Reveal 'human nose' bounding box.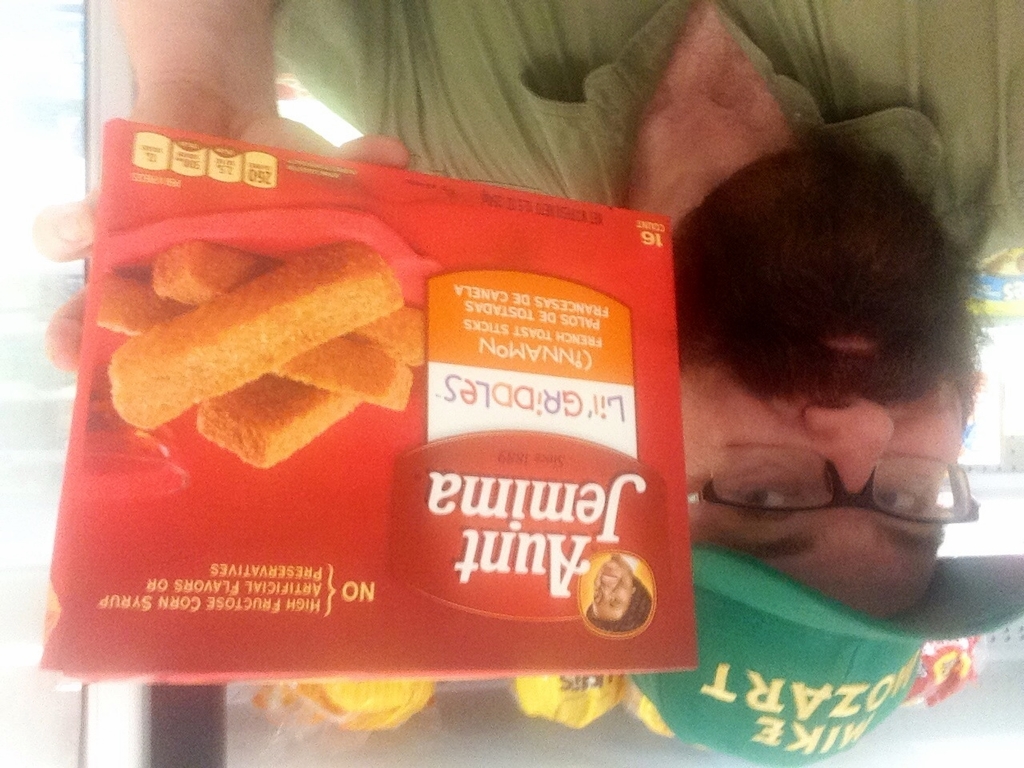
Revealed: [left=601, top=574, right=617, bottom=592].
